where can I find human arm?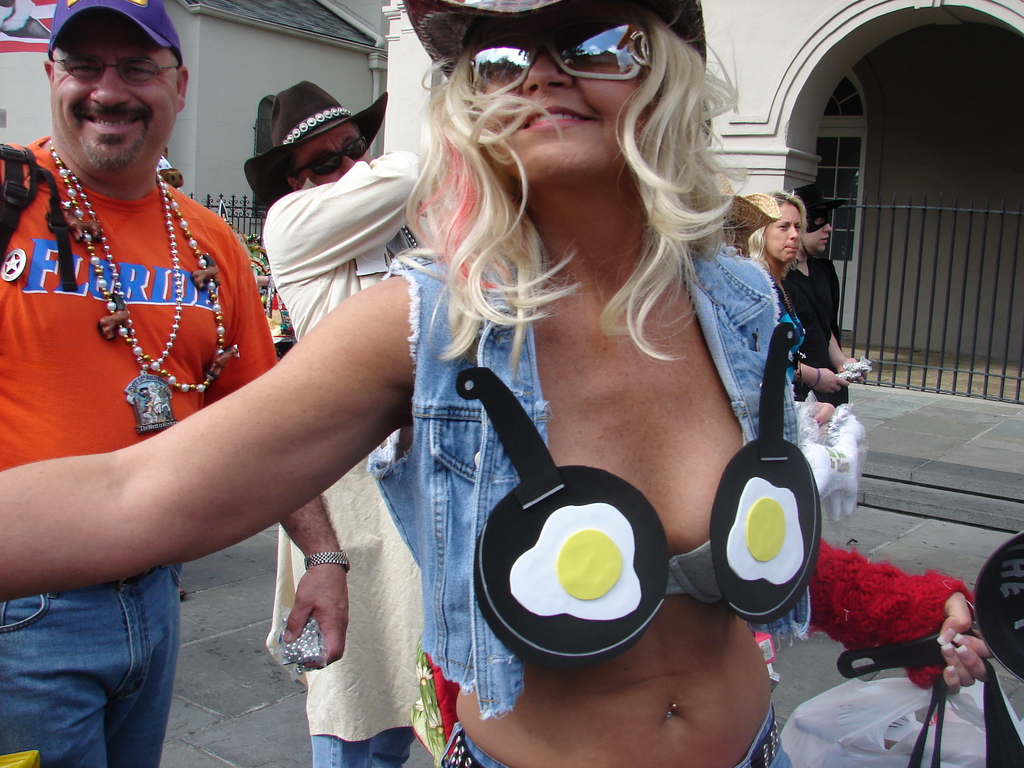
You can find it at crop(799, 536, 998, 701).
